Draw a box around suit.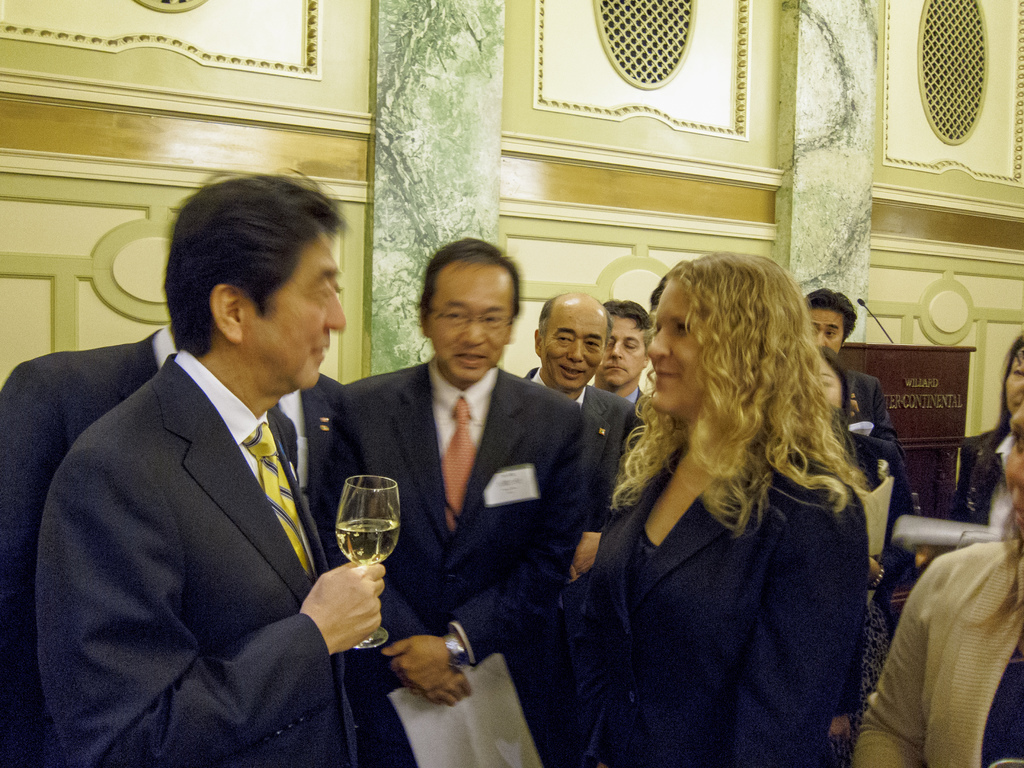
bbox(847, 369, 909, 465).
